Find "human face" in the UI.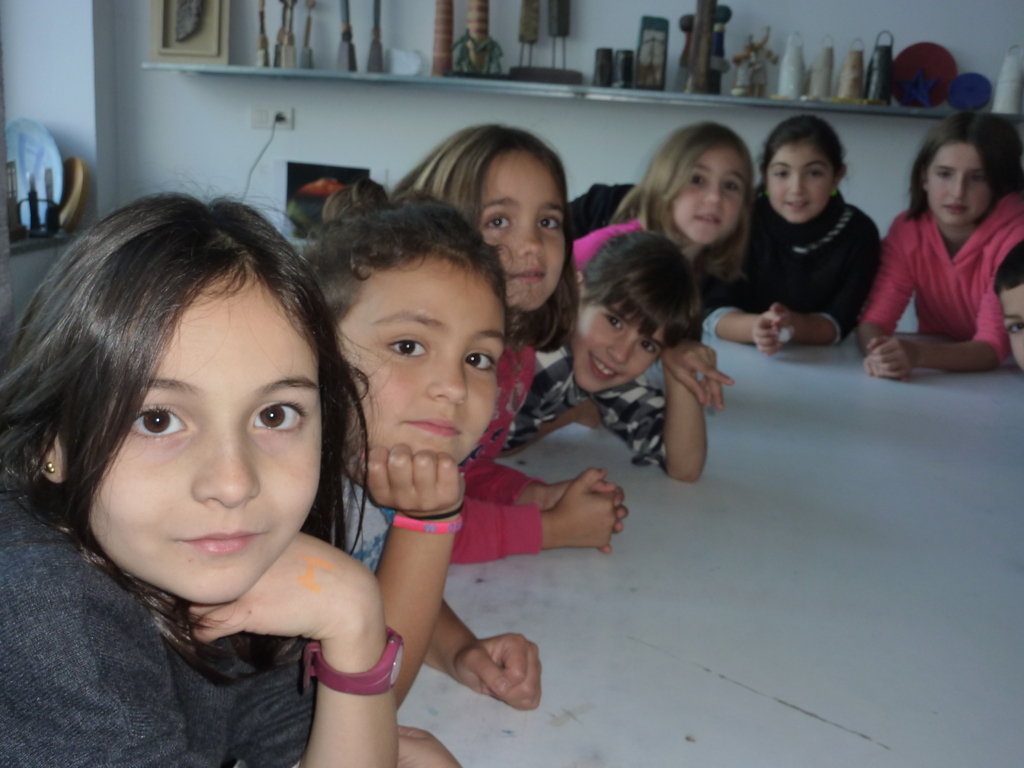
UI element at x1=1005, y1=285, x2=1023, y2=381.
